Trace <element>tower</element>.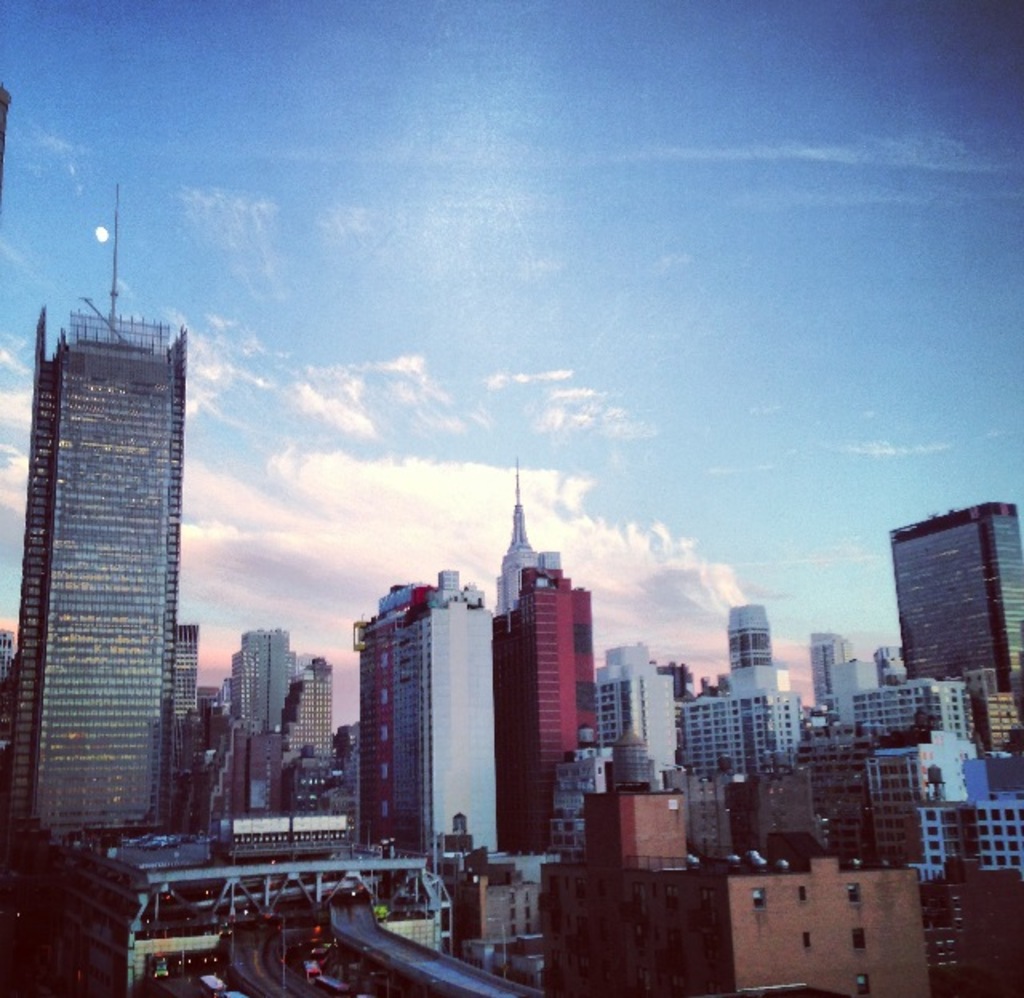
Traced to <bbox>19, 267, 222, 830</bbox>.
